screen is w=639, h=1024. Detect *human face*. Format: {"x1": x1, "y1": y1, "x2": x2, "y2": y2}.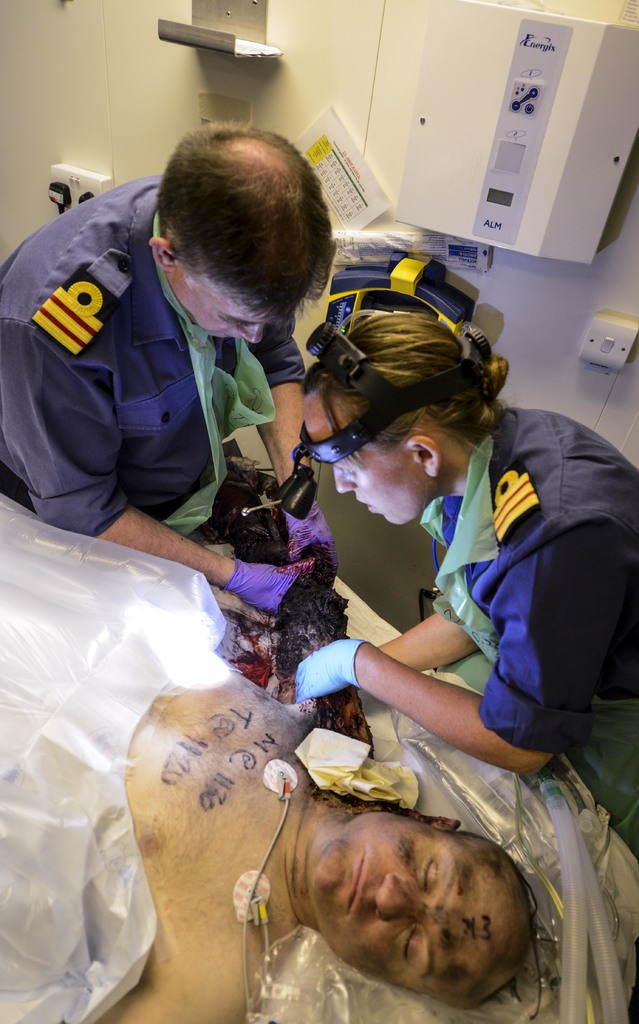
{"x1": 165, "y1": 273, "x2": 283, "y2": 346}.
